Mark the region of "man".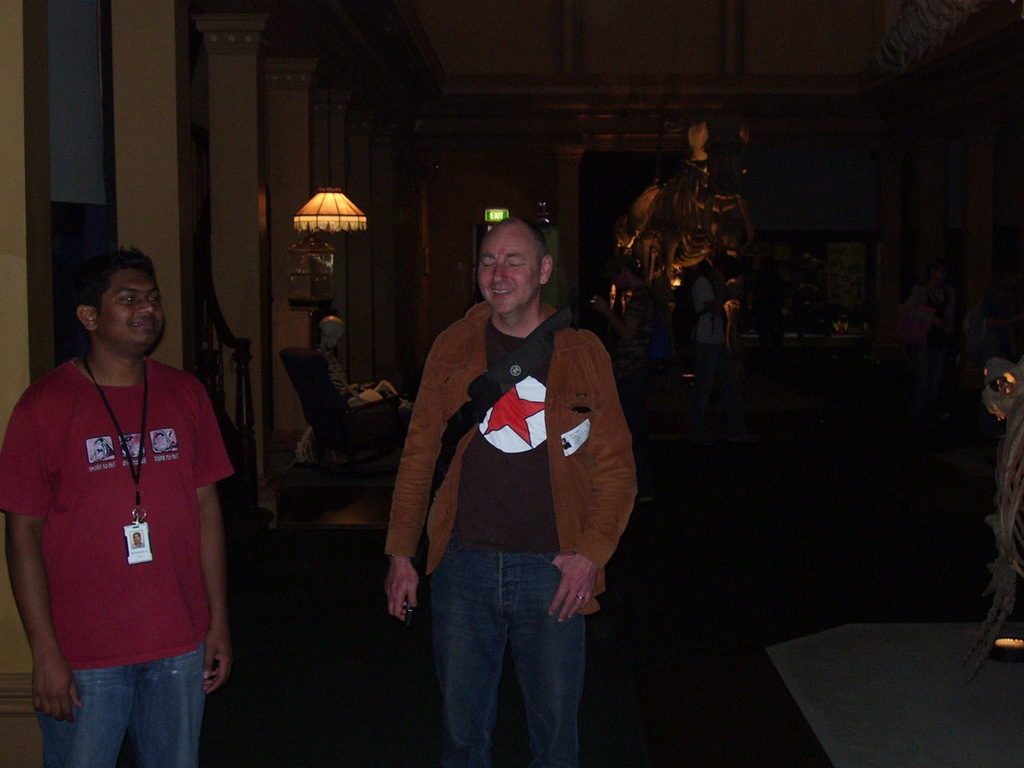
Region: [left=0, top=244, right=228, bottom=767].
